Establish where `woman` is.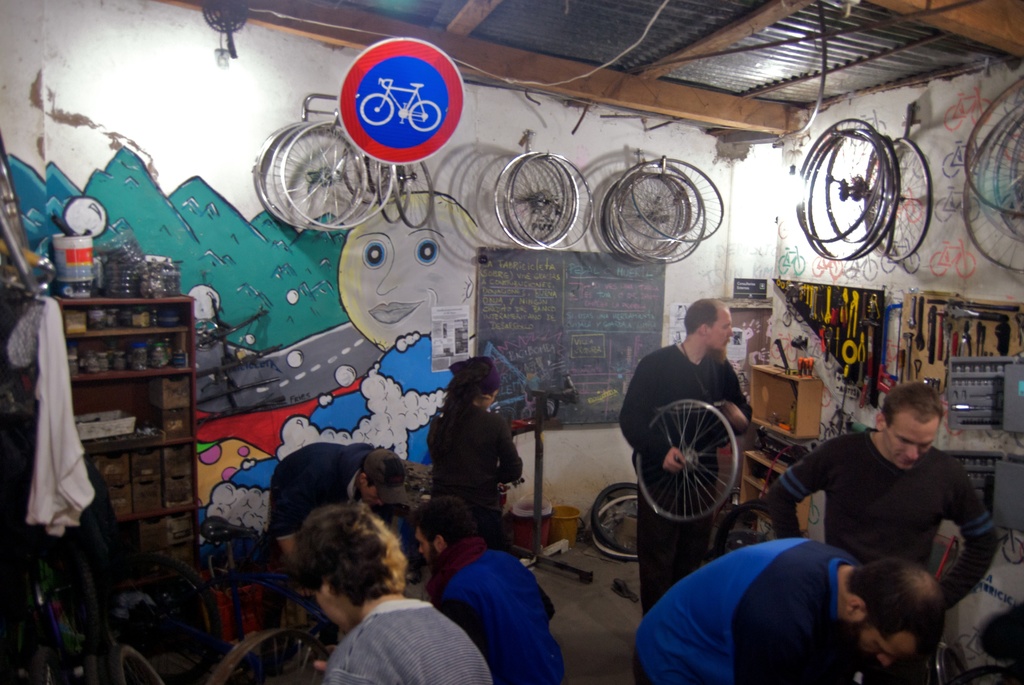
Established at <box>427,354,522,547</box>.
